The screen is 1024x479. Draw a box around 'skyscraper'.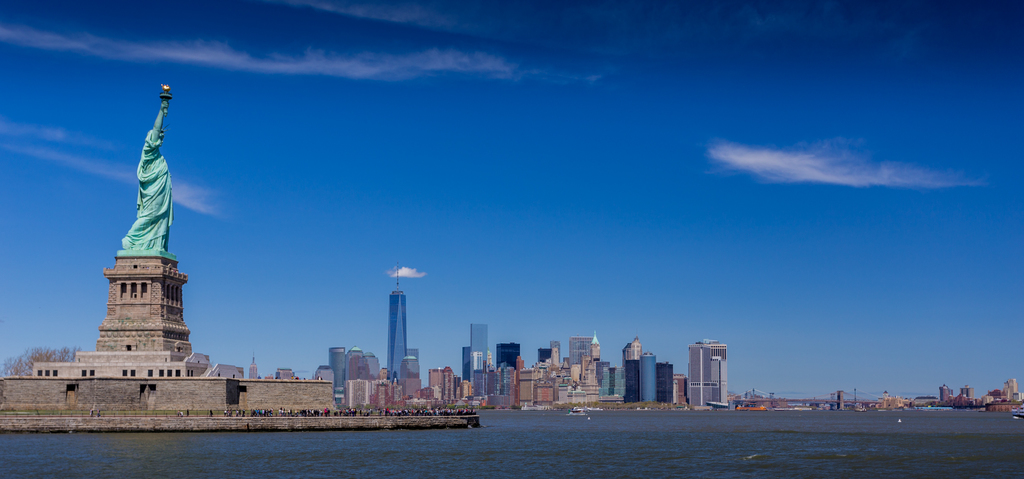
[641, 355, 659, 402].
